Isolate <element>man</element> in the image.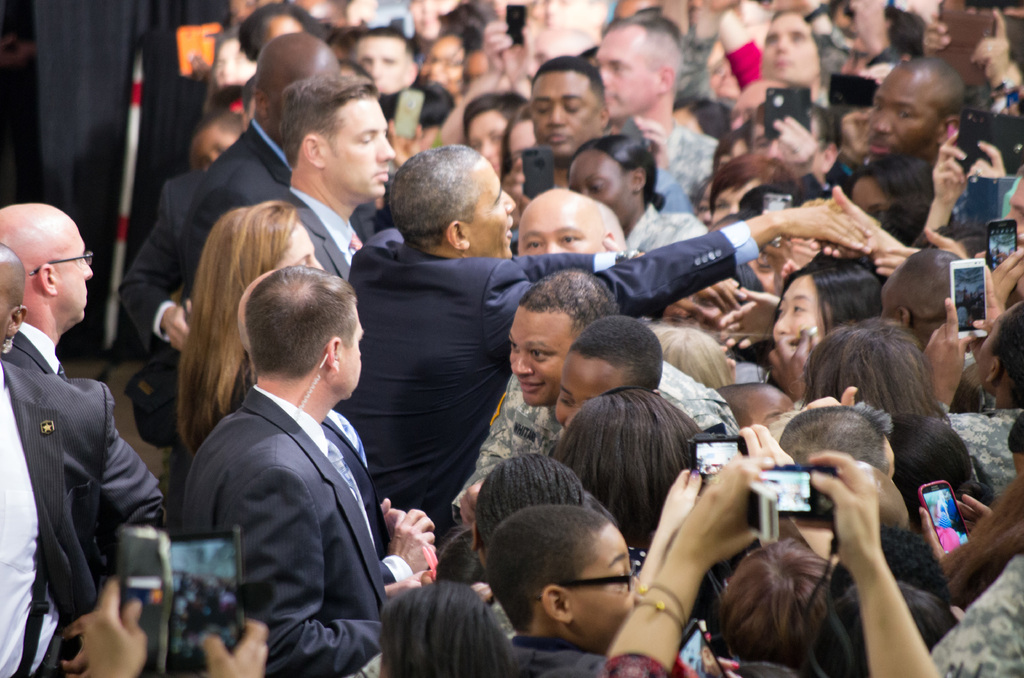
Isolated region: BBox(0, 239, 169, 677).
